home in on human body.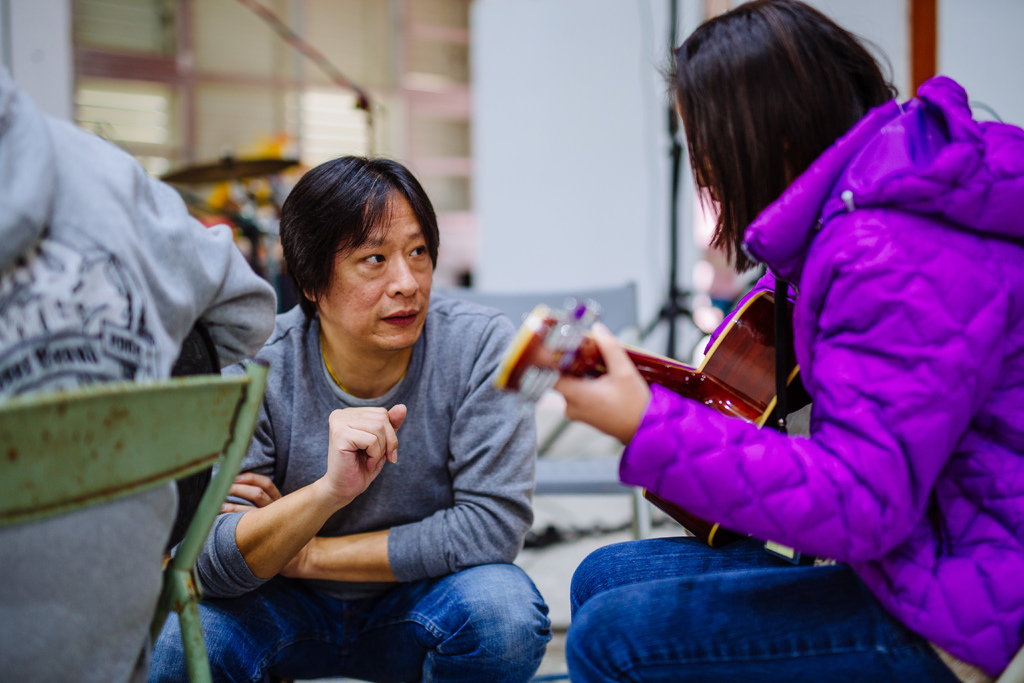
Homed in at [left=0, top=64, right=277, bottom=682].
